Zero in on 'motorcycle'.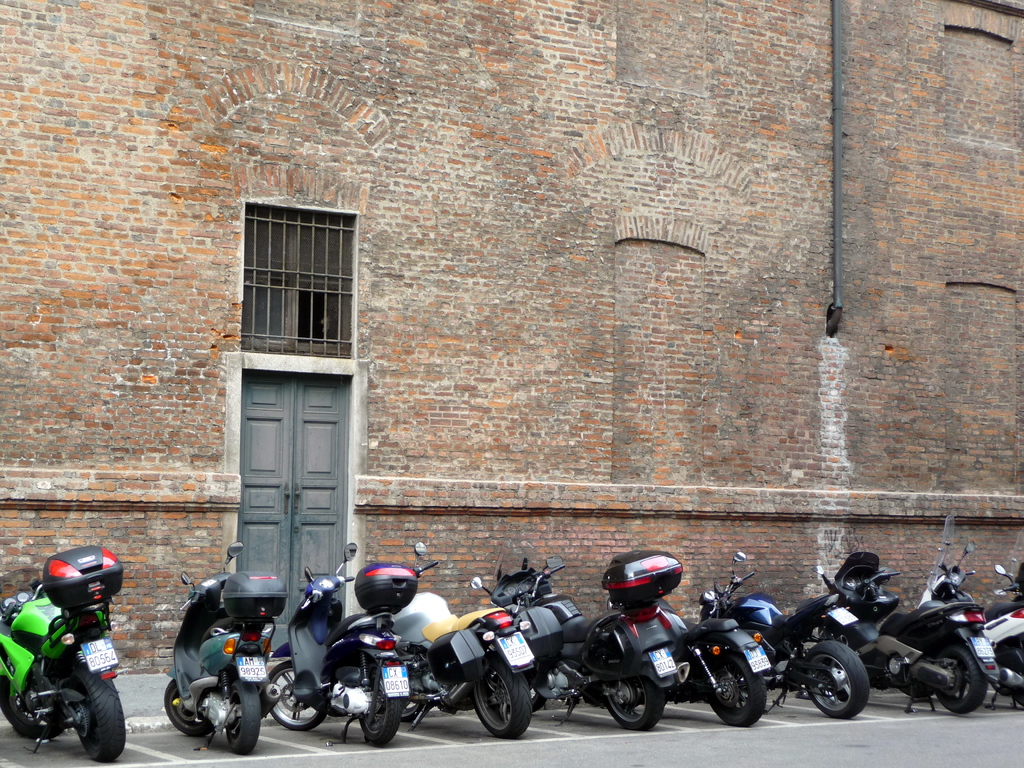
Zeroed in: BBox(1, 560, 122, 765).
